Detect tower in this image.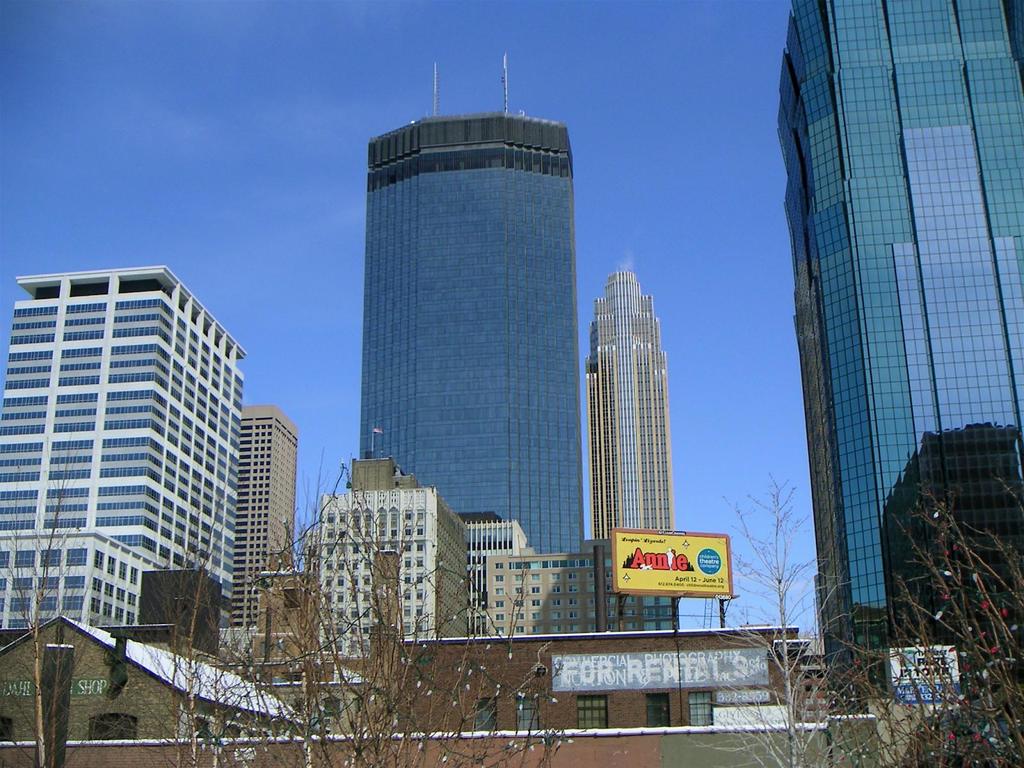
Detection: left=224, top=408, right=301, bottom=642.
